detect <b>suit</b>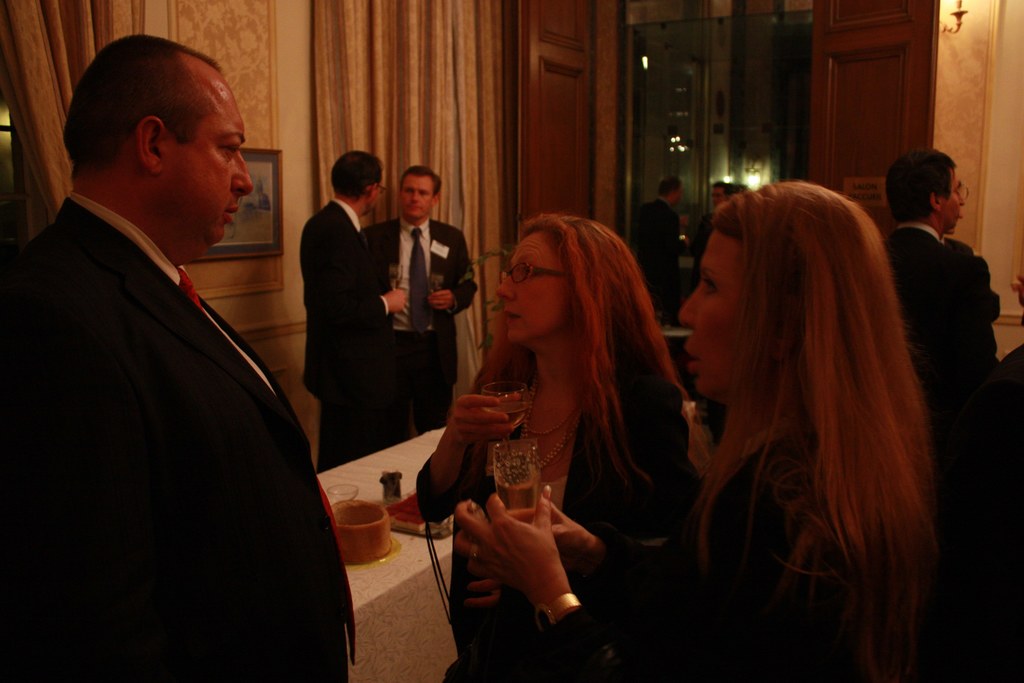
Rect(882, 222, 1003, 372)
